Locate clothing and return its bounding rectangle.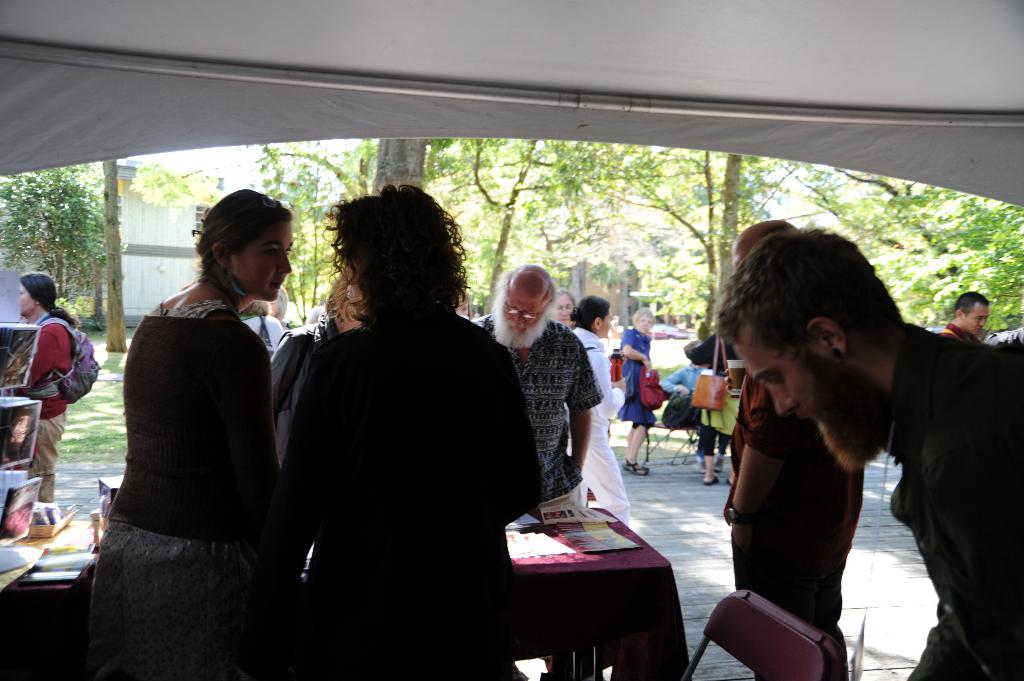
Rect(15, 312, 77, 508).
